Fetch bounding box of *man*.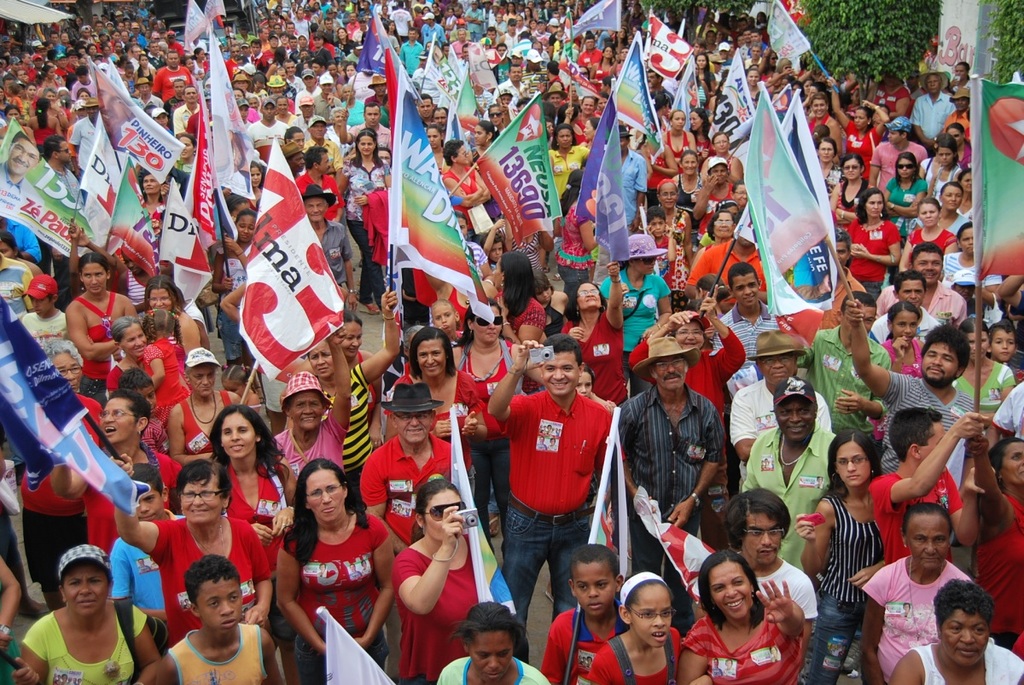
Bbox: [727, 330, 829, 493].
